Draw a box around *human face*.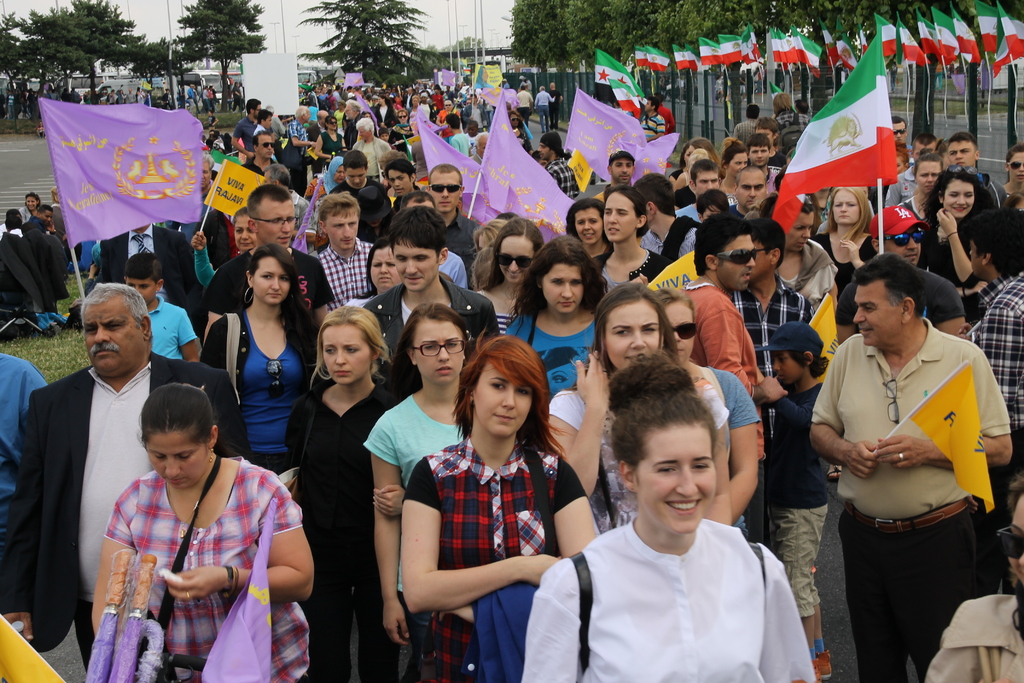
615, 153, 630, 177.
